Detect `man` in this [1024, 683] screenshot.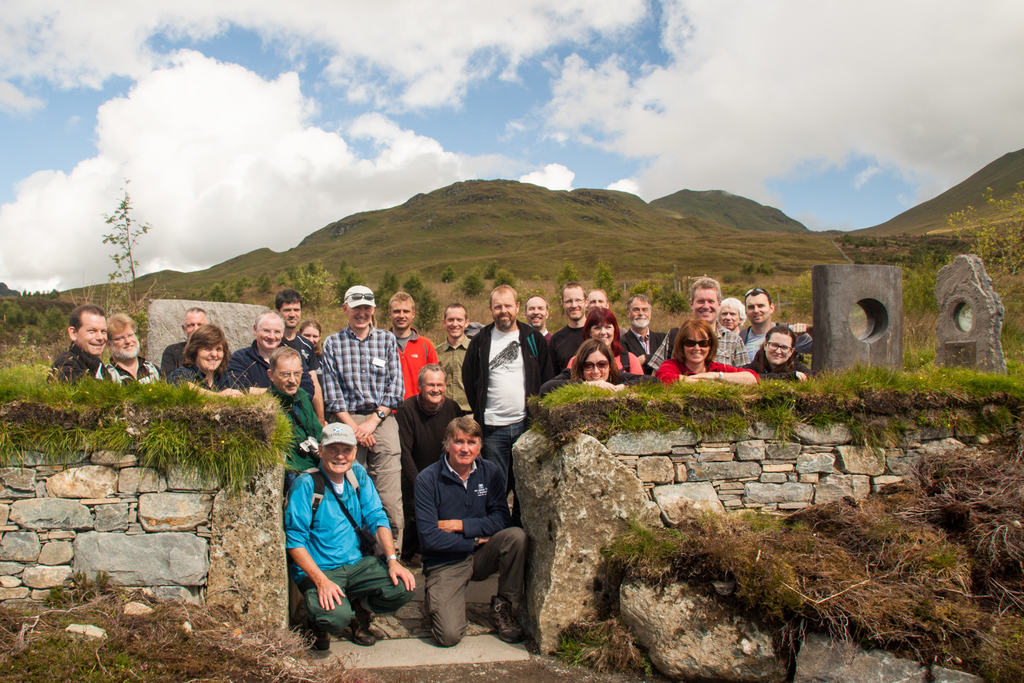
Detection: rect(429, 302, 482, 404).
